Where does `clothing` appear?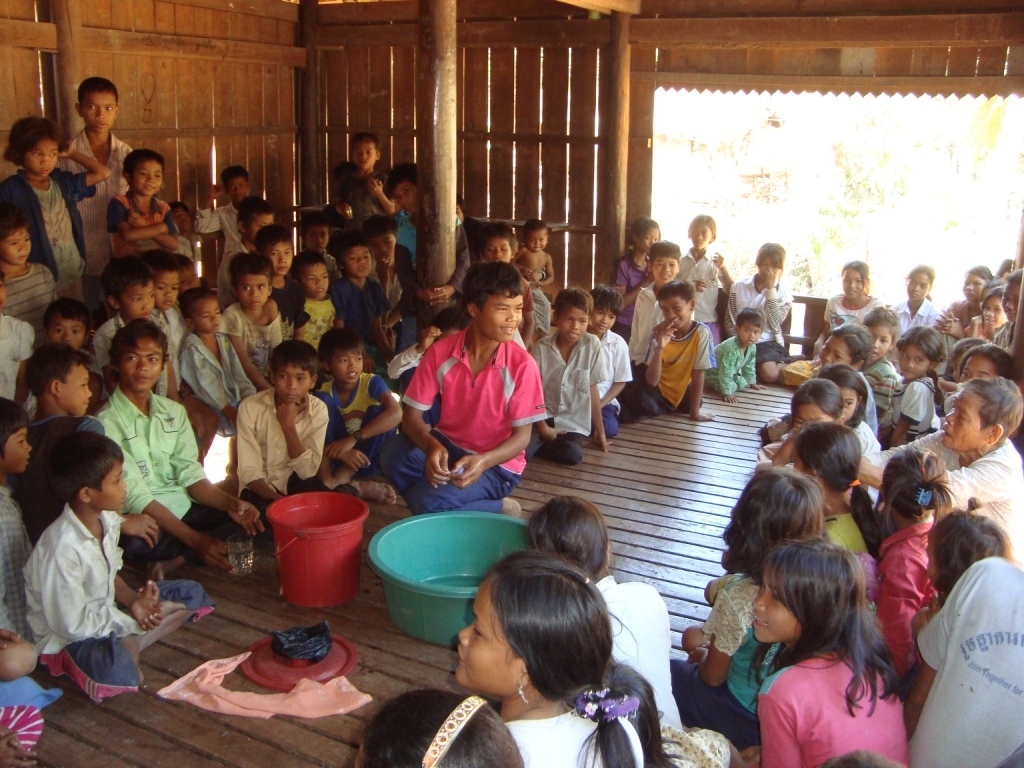
Appears at <region>9, 505, 201, 714</region>.
